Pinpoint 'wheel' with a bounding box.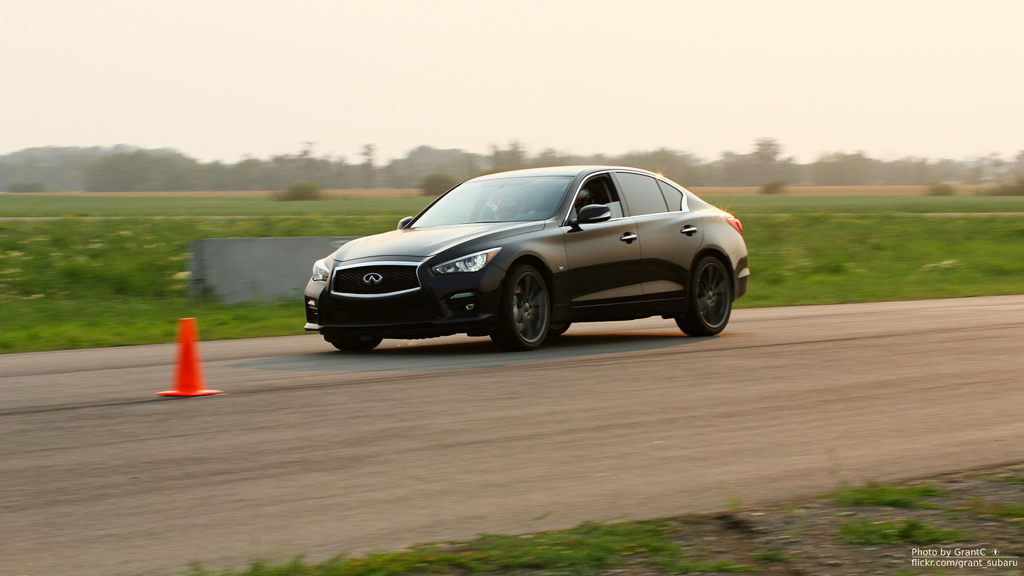
495, 263, 559, 342.
